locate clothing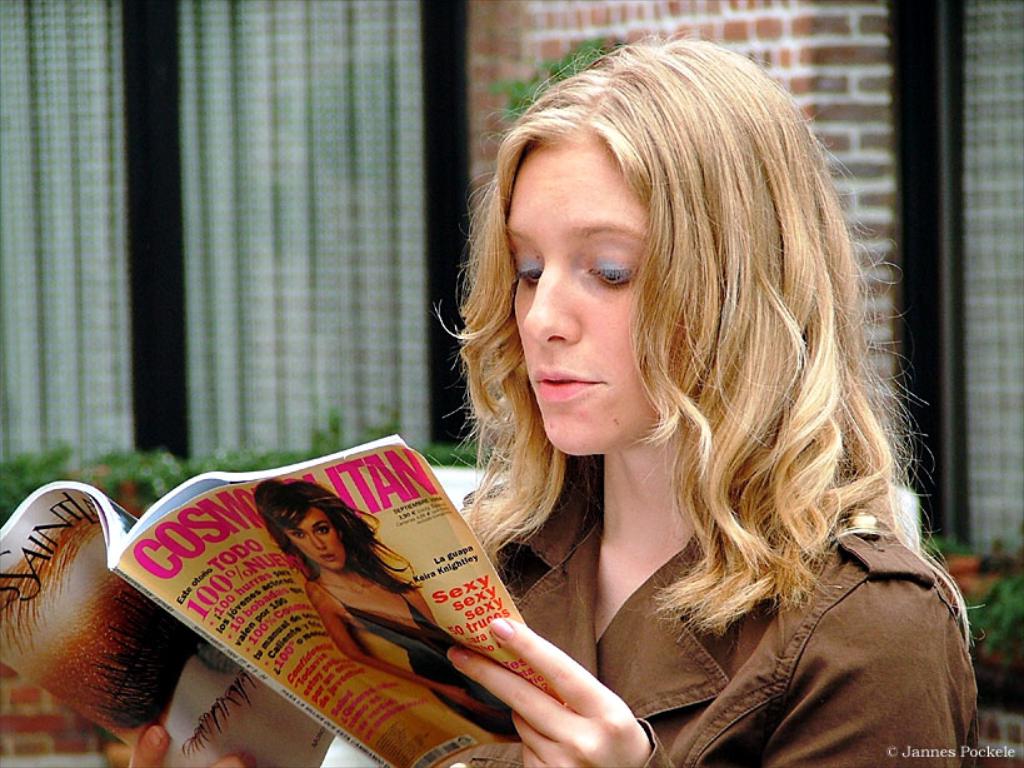
box=[311, 577, 519, 742]
